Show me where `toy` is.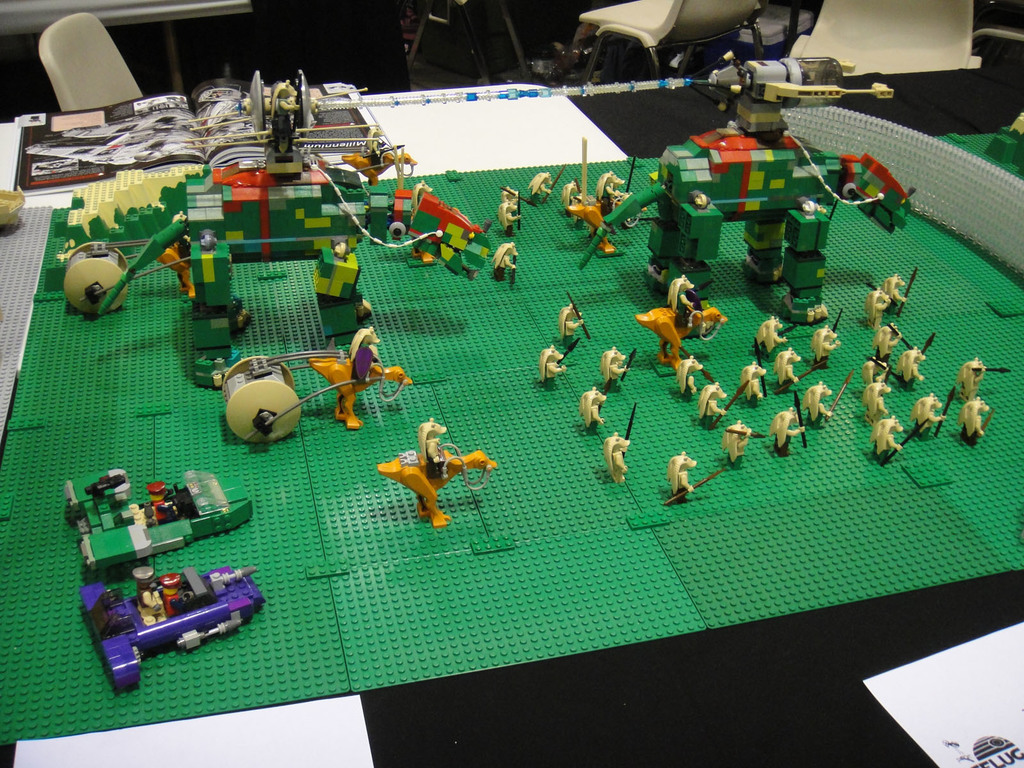
`toy` is at <region>597, 346, 637, 389</region>.
